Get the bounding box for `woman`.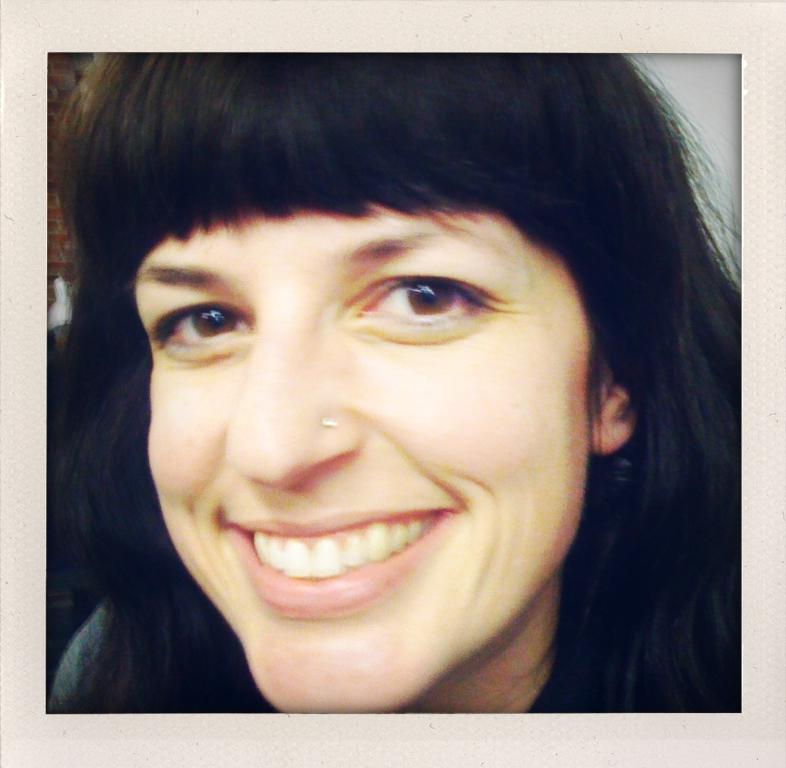
Rect(31, 26, 771, 732).
